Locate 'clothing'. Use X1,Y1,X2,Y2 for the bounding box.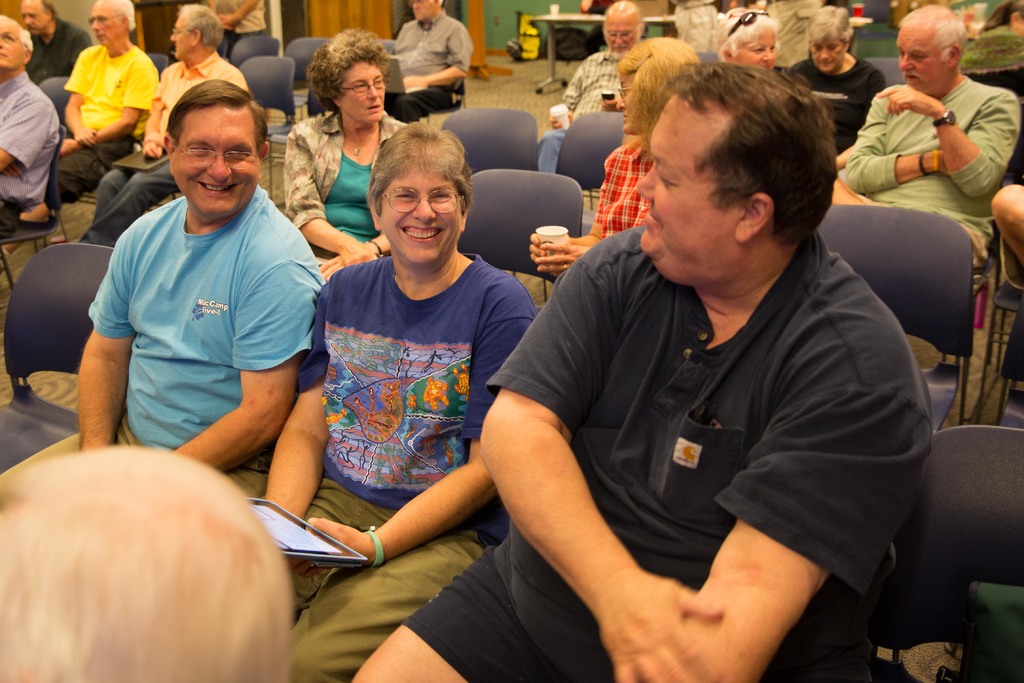
279,108,409,270.
